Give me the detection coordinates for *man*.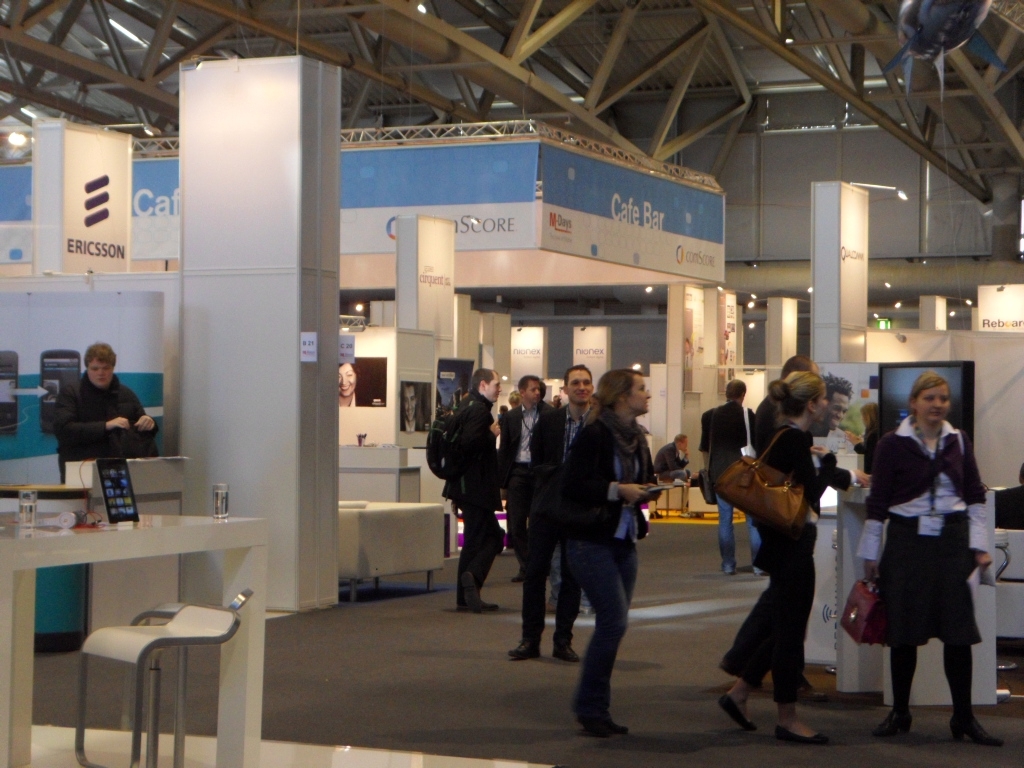
locate(750, 349, 814, 535).
